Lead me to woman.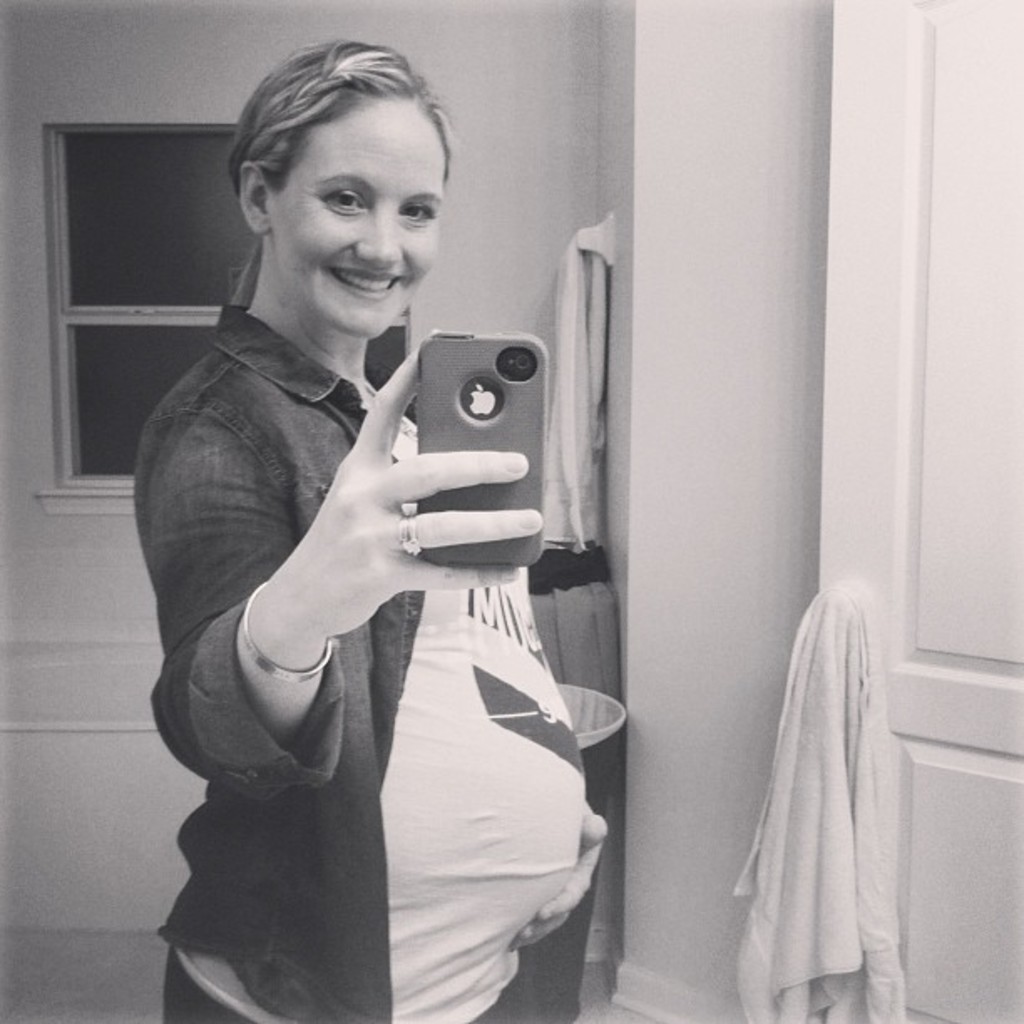
Lead to (left=136, top=64, right=594, bottom=1011).
